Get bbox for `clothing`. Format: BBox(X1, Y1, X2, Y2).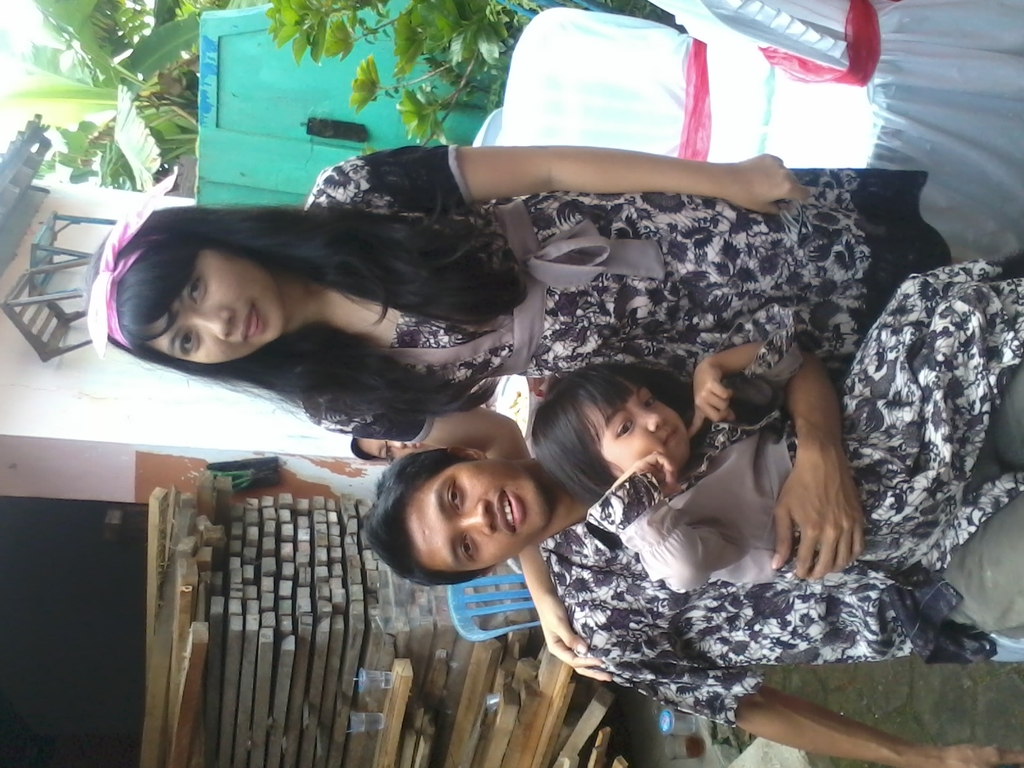
BBox(306, 140, 956, 406).
